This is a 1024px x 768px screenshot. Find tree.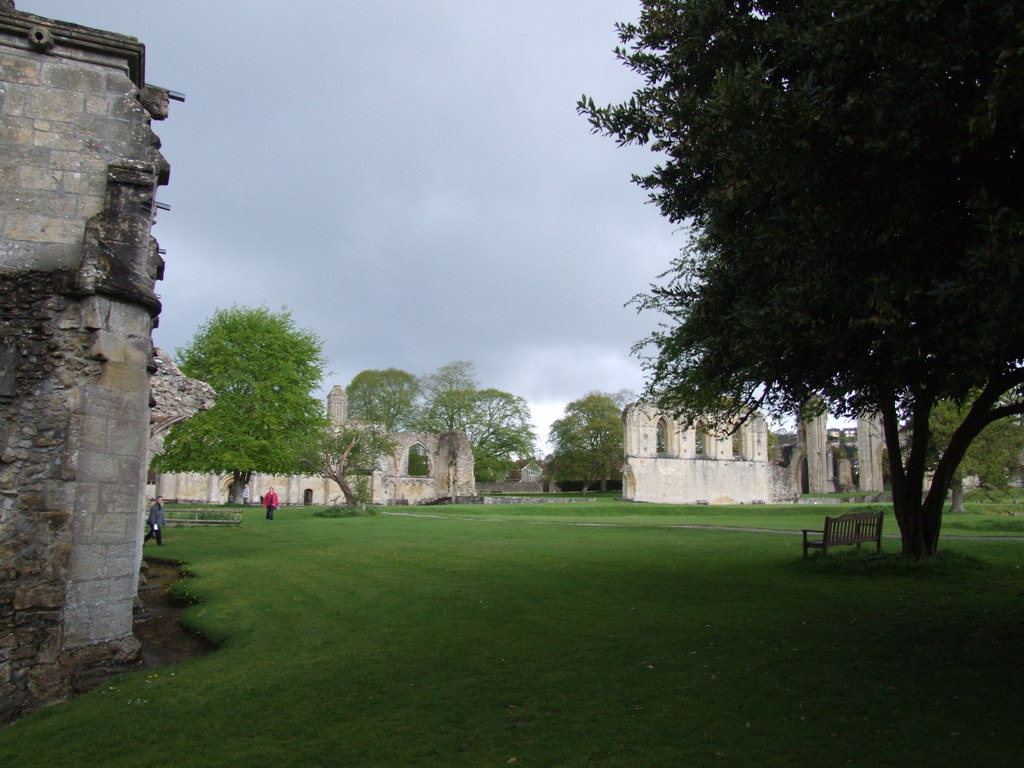
Bounding box: <box>556,388,598,495</box>.
